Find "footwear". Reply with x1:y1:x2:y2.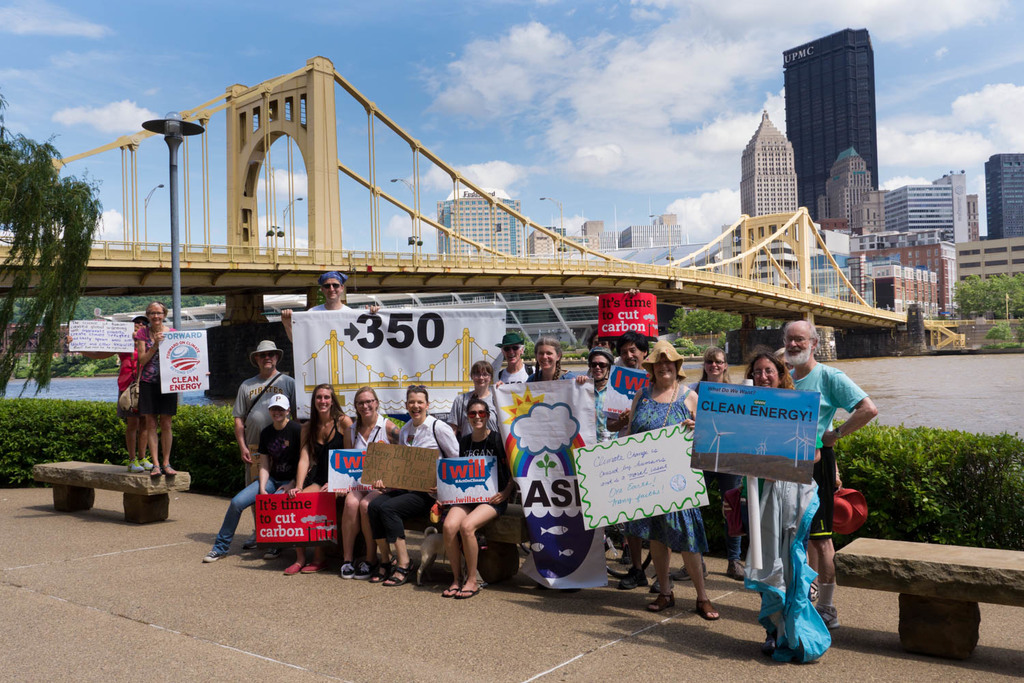
769:641:799:662.
